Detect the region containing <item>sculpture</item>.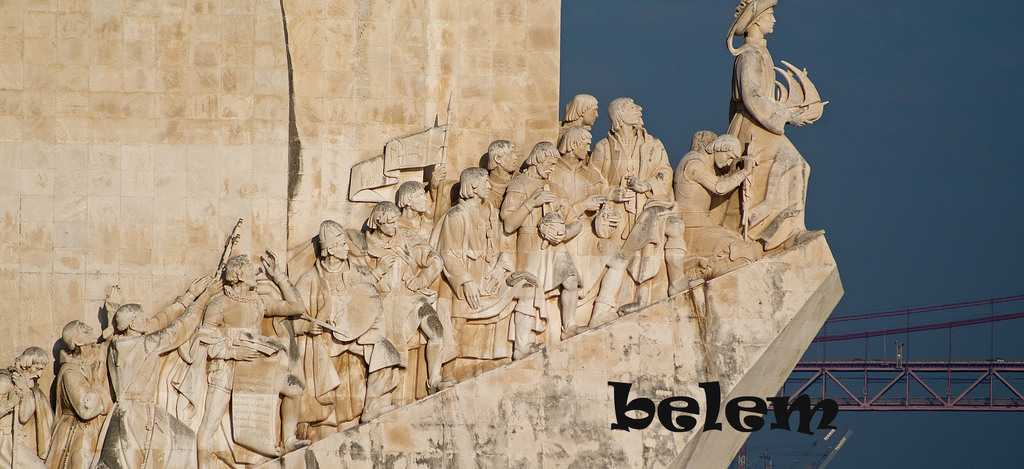
l=46, t=283, r=126, b=468.
